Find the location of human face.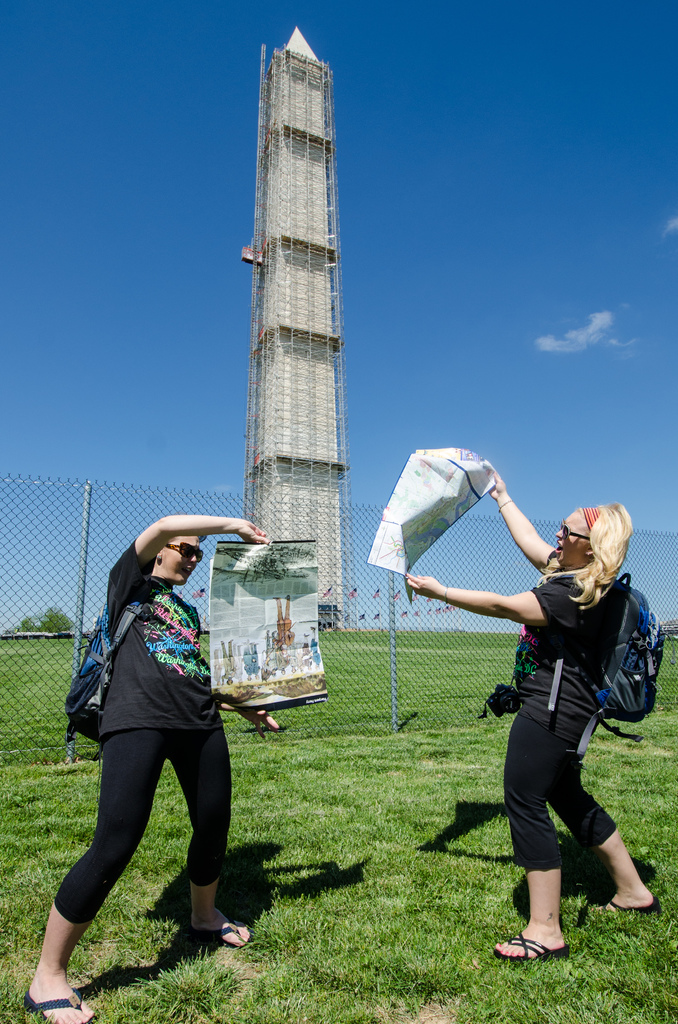
Location: box=[555, 509, 588, 565].
